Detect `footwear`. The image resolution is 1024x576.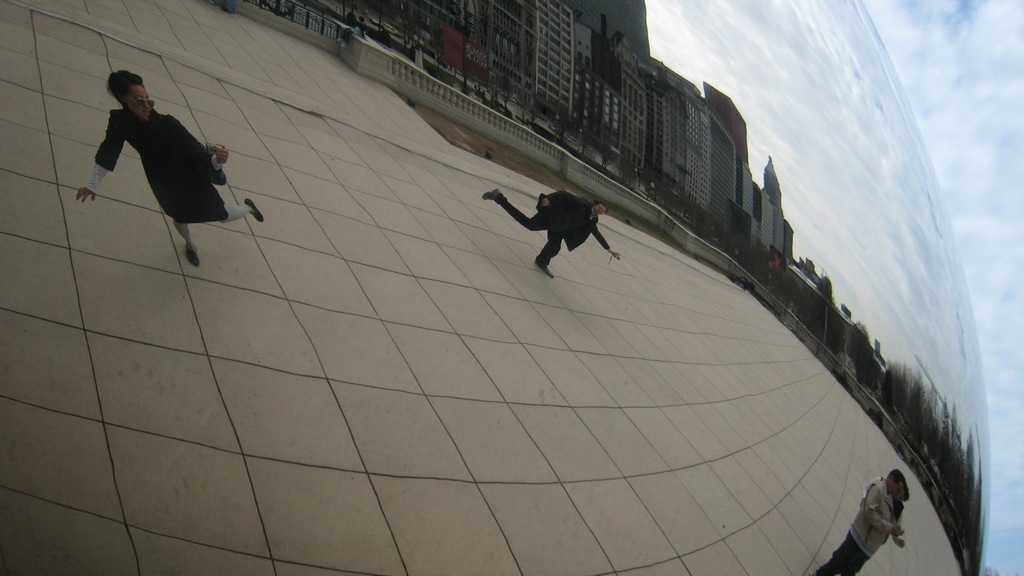
locate(480, 187, 506, 204).
